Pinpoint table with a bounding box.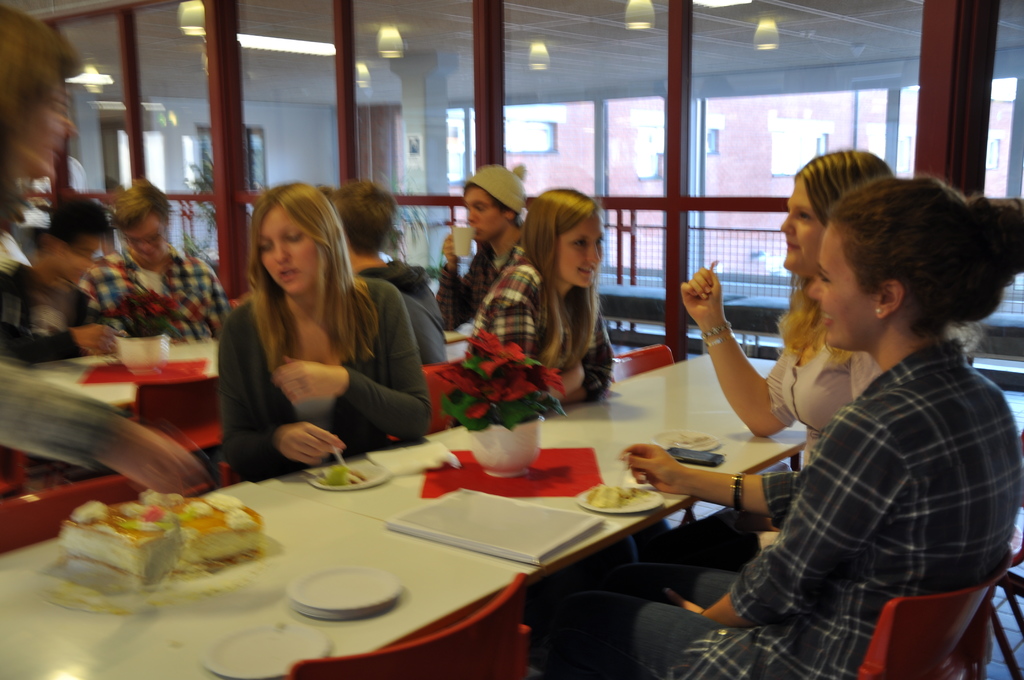
box=[29, 338, 222, 484].
